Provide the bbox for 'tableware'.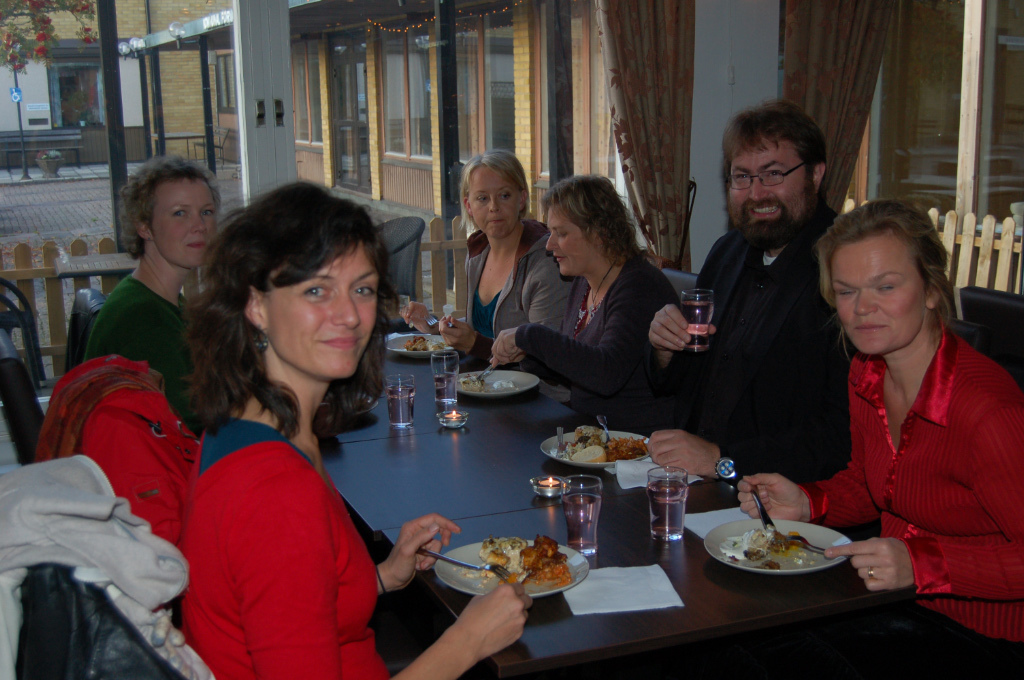
560,476,603,555.
